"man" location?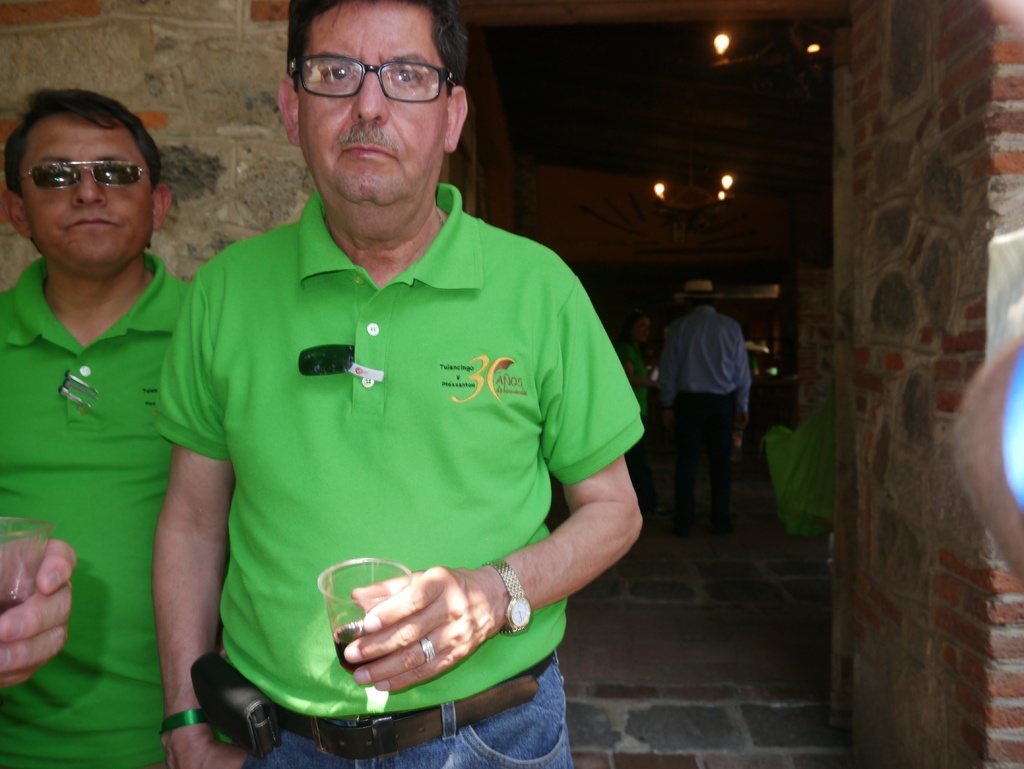
[left=0, top=536, right=79, bottom=688]
